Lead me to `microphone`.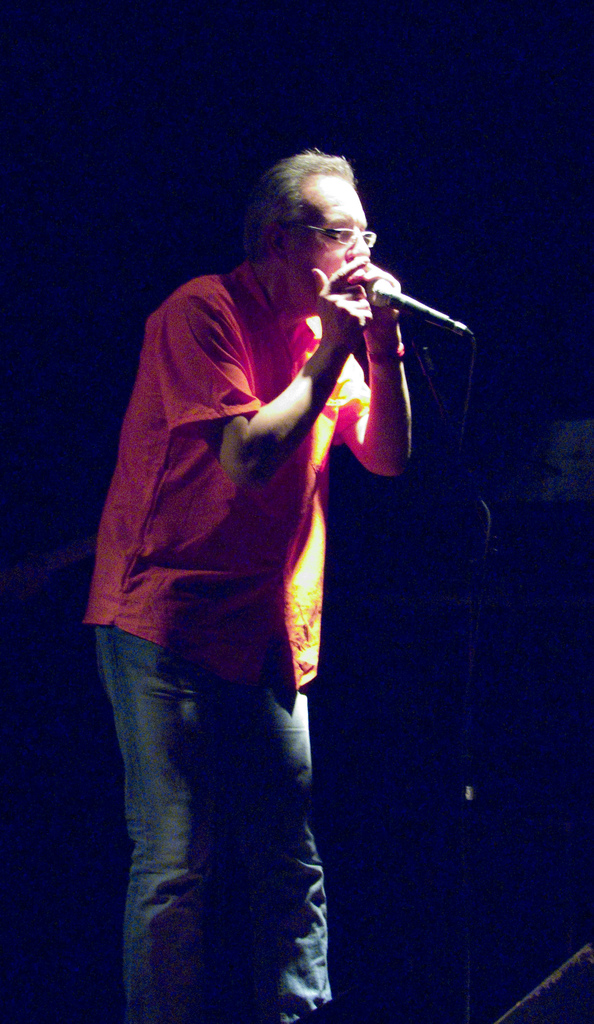
Lead to box=[313, 240, 452, 379].
